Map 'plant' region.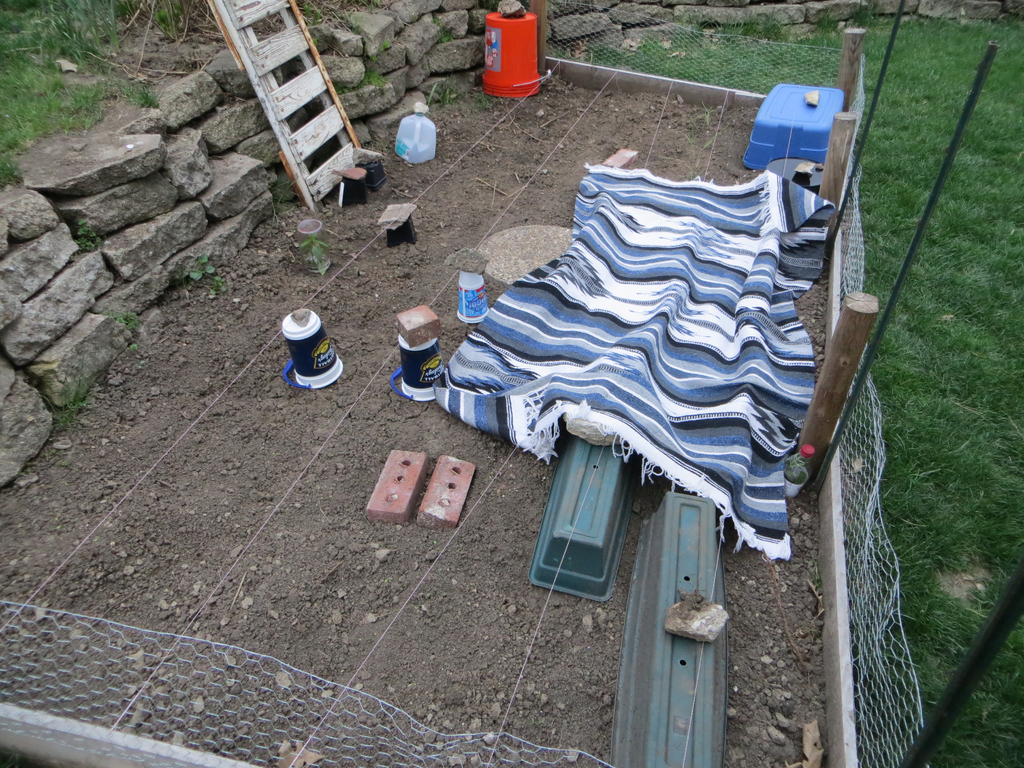
Mapped to rect(335, 67, 406, 89).
